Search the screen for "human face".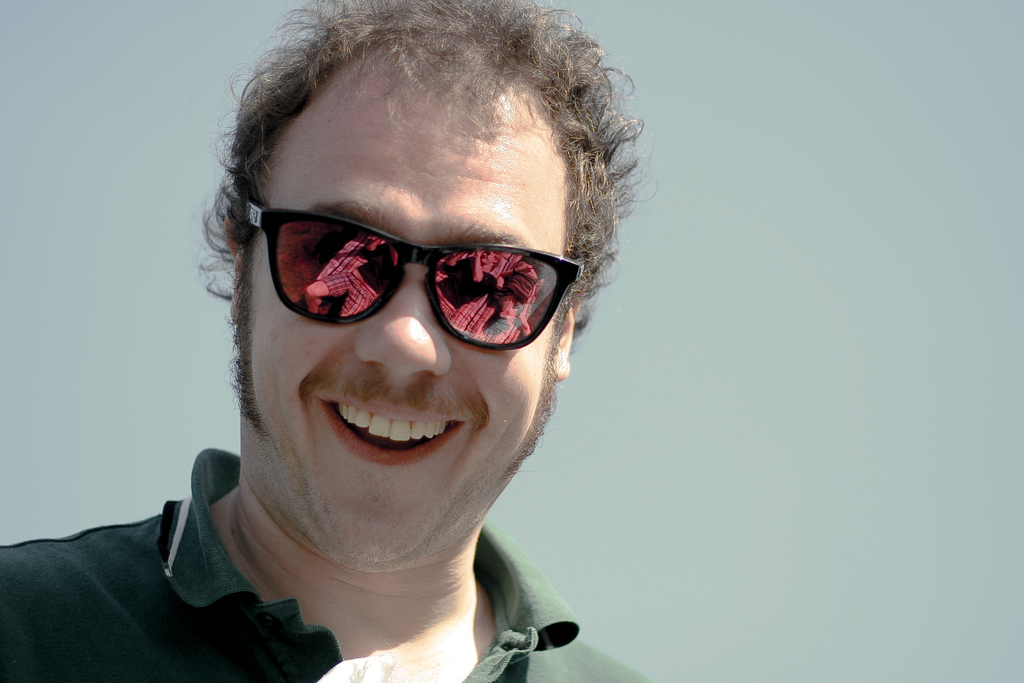
Found at 238:45:568:573.
